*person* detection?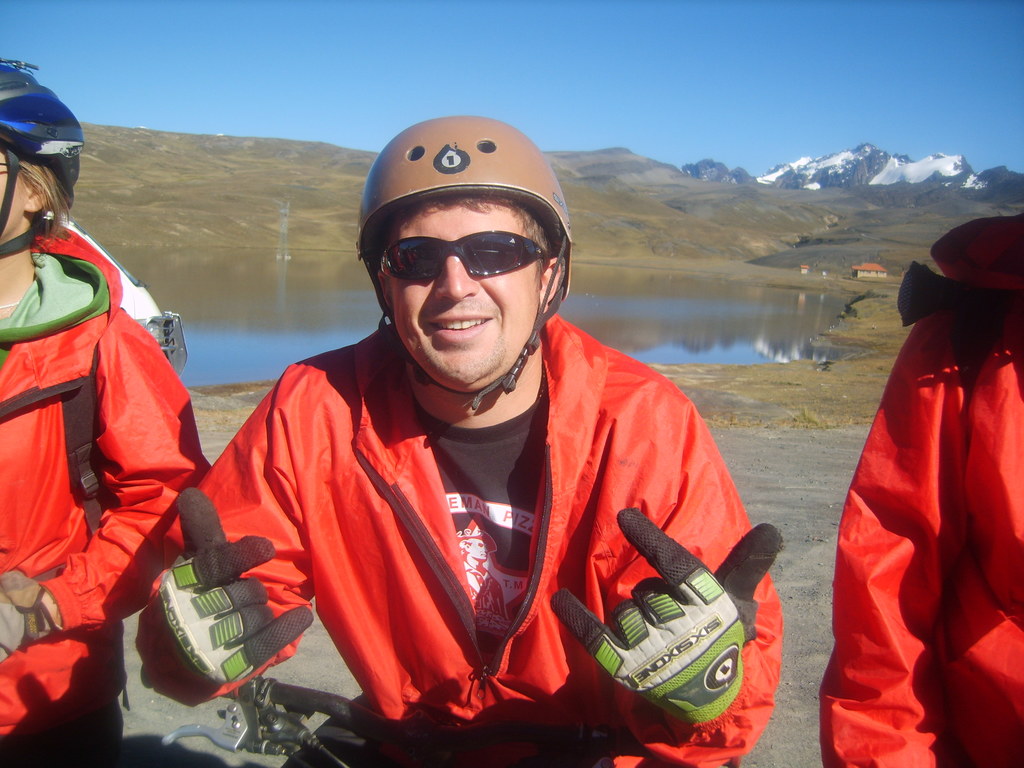
0,48,204,767
